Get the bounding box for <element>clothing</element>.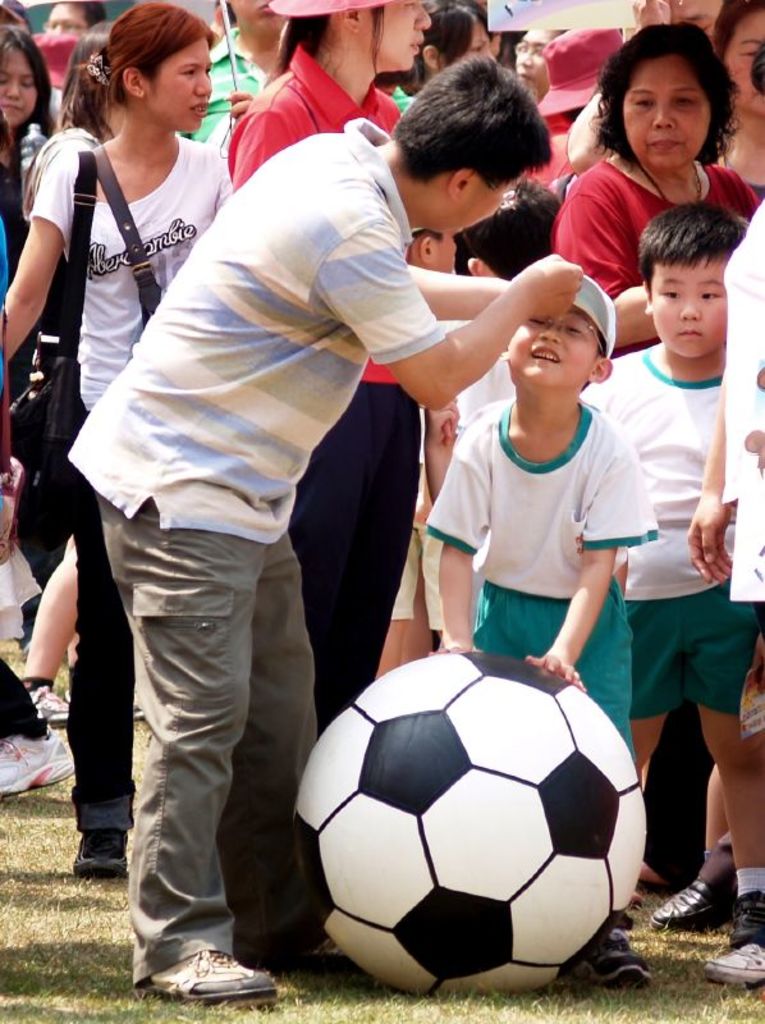
box(550, 168, 764, 344).
